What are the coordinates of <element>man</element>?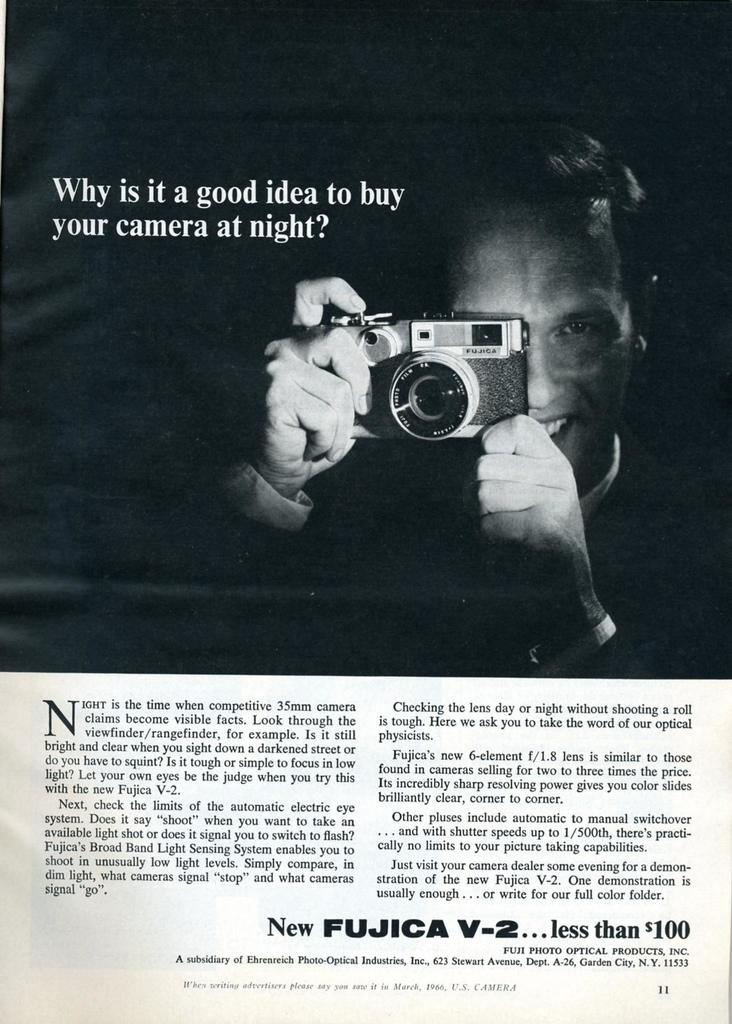
box=[216, 214, 628, 591].
